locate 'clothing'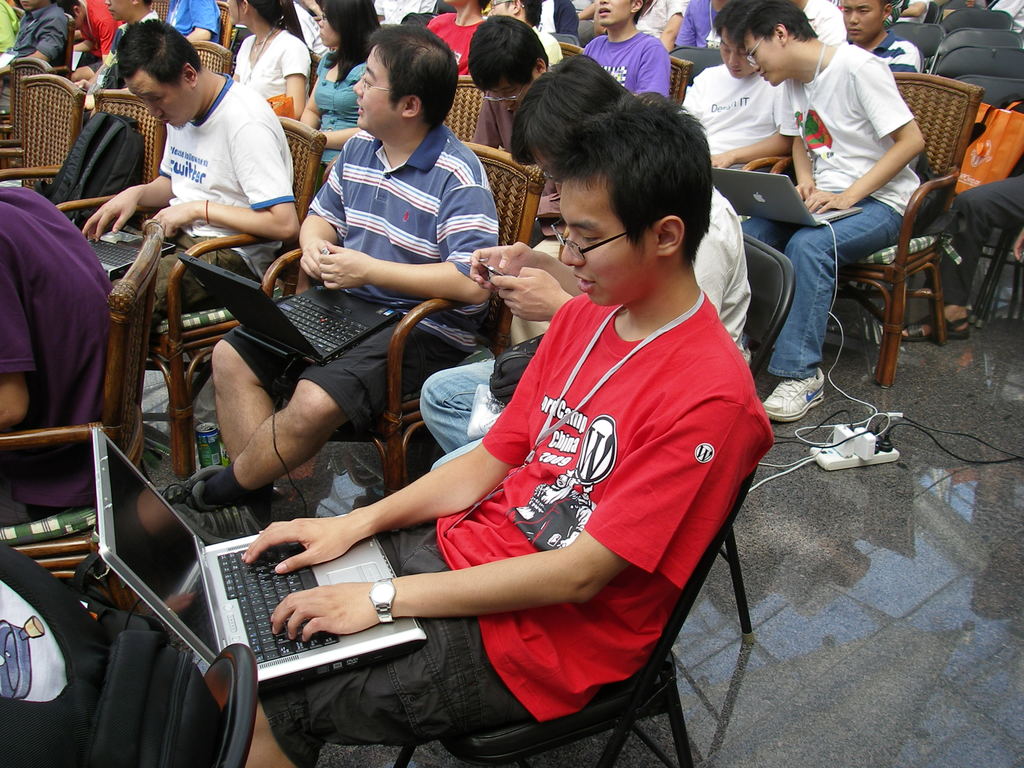
Rect(159, 0, 230, 49)
